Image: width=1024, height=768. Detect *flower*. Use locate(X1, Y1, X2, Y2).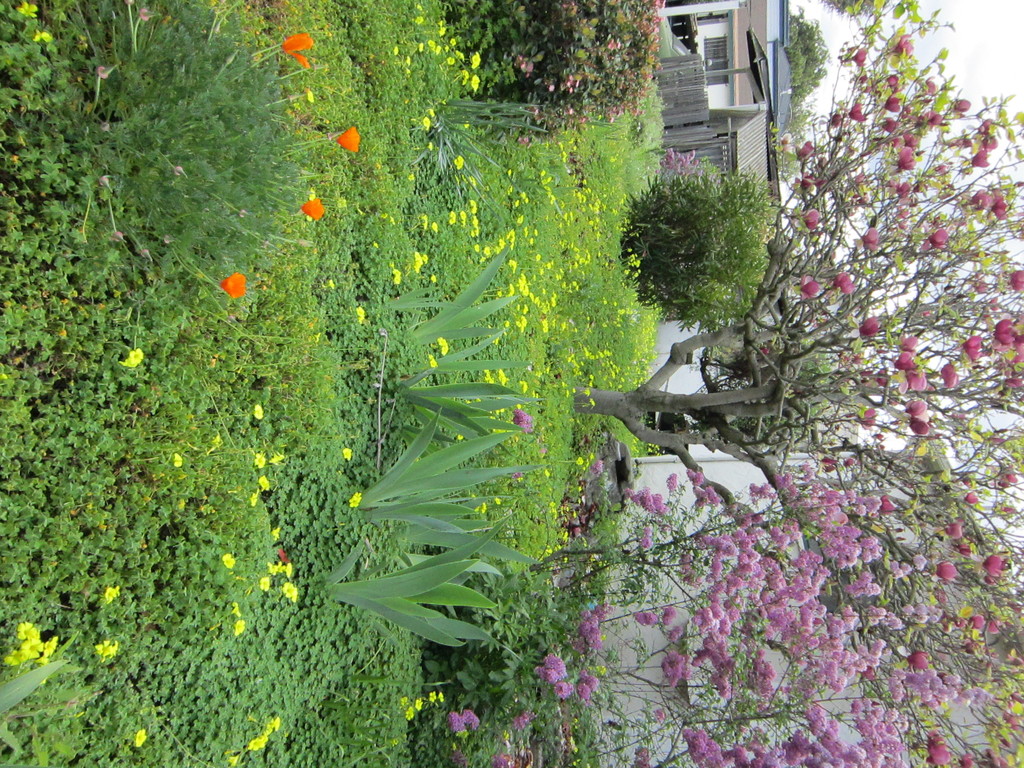
locate(252, 451, 266, 468).
